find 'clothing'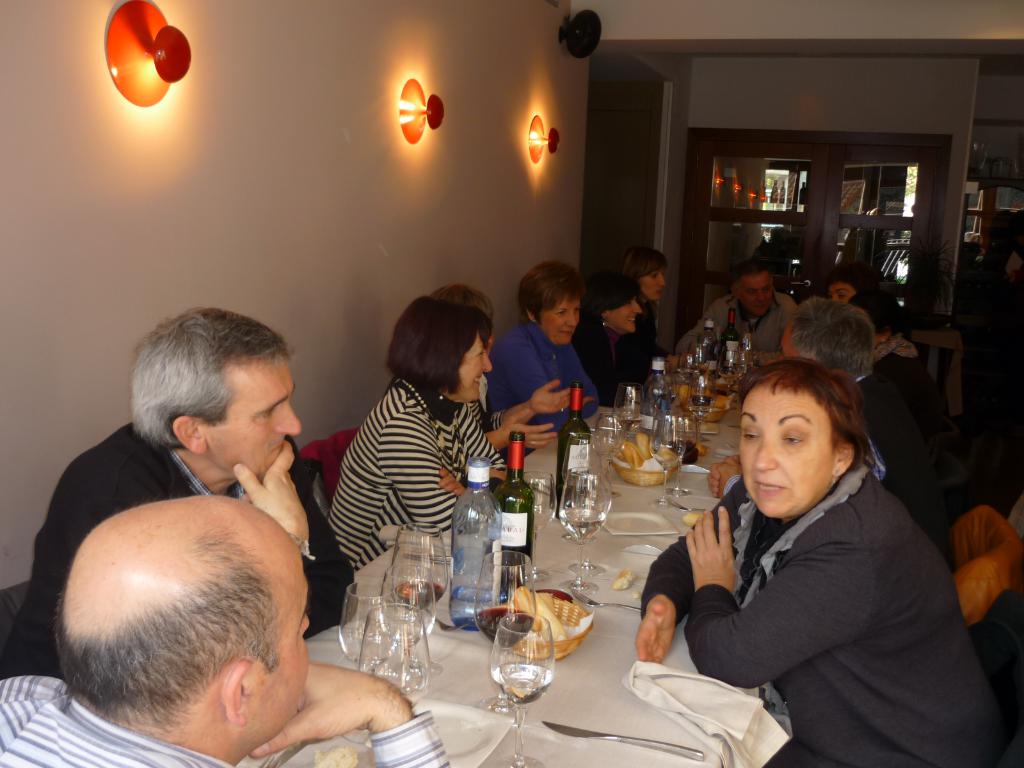
<bbox>0, 674, 452, 767</bbox>
